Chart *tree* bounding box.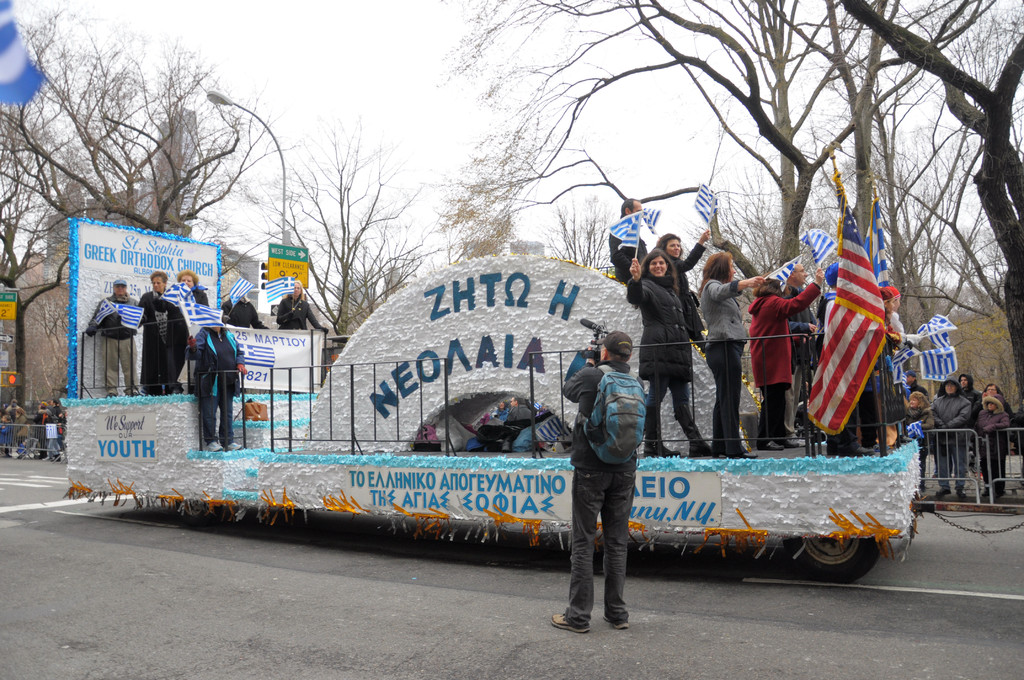
Charted: (837,0,1023,396).
